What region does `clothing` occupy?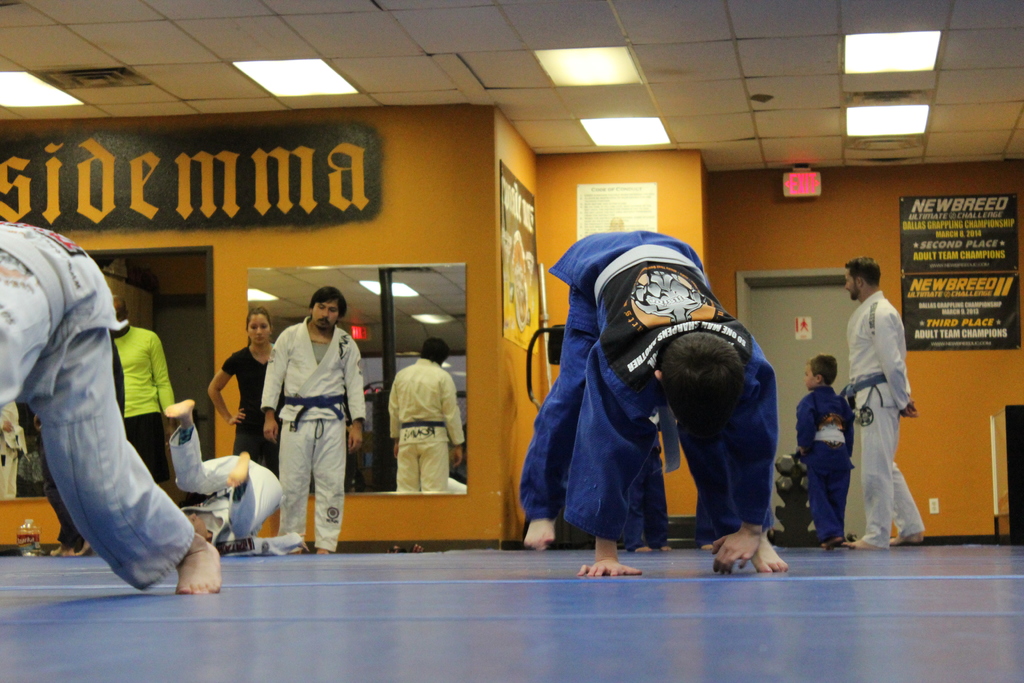
locate(0, 219, 194, 589).
